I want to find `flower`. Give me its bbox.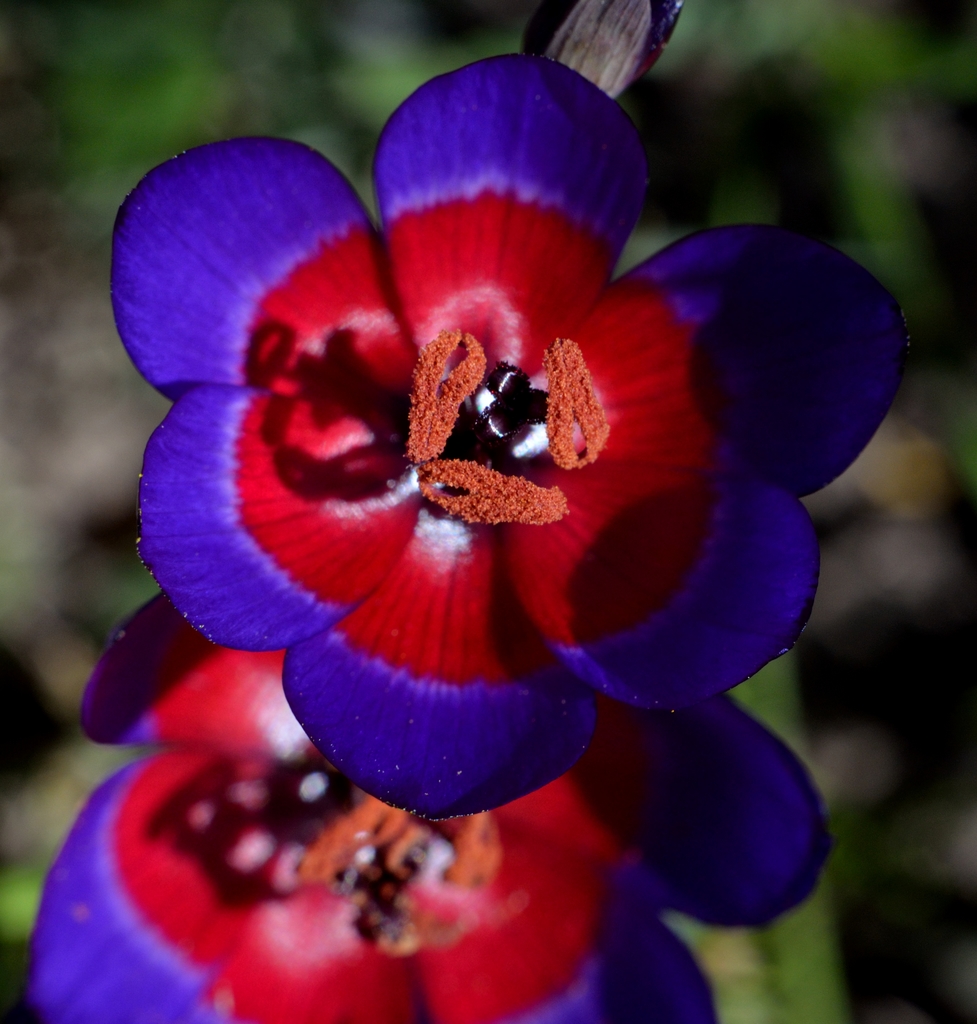
bbox(105, 124, 818, 765).
